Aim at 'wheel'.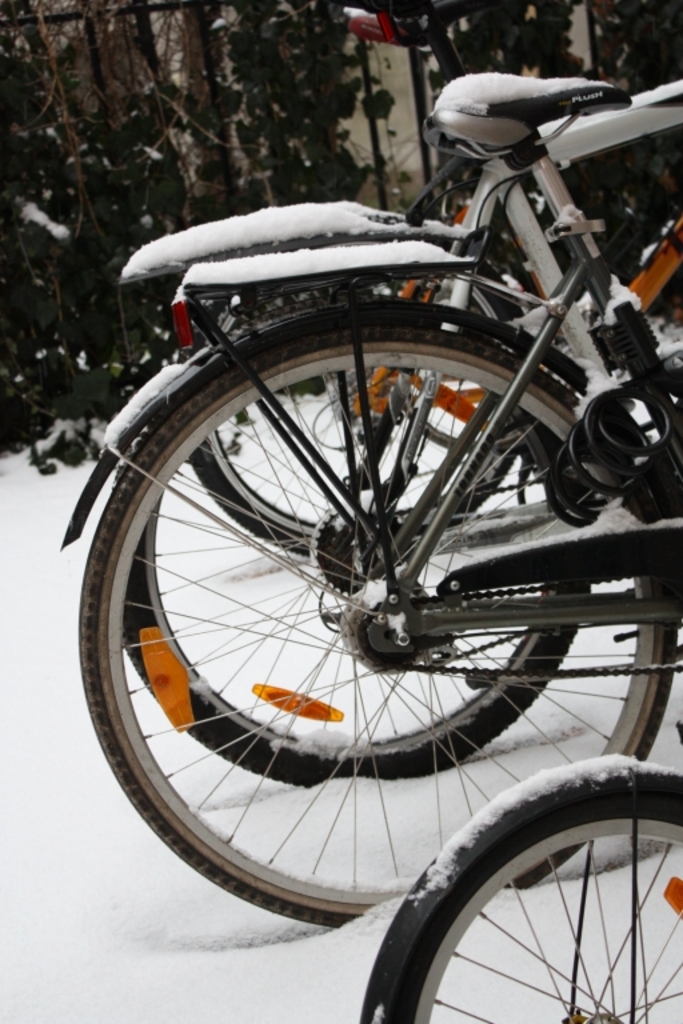
Aimed at <bbox>362, 595, 444, 663</bbox>.
